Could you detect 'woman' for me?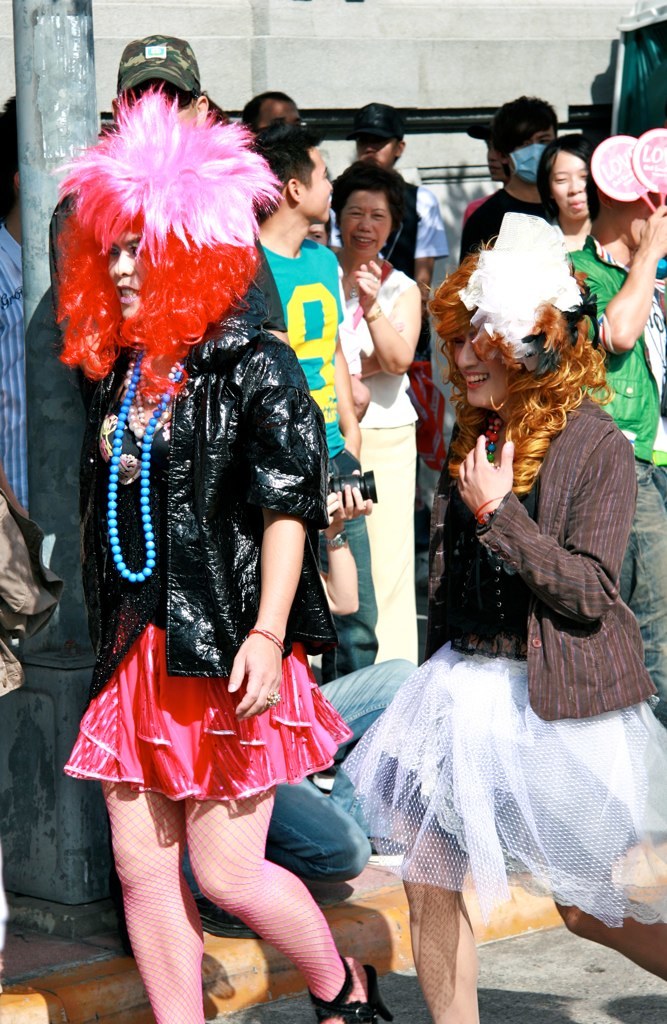
Detection result: region(54, 95, 391, 1023).
